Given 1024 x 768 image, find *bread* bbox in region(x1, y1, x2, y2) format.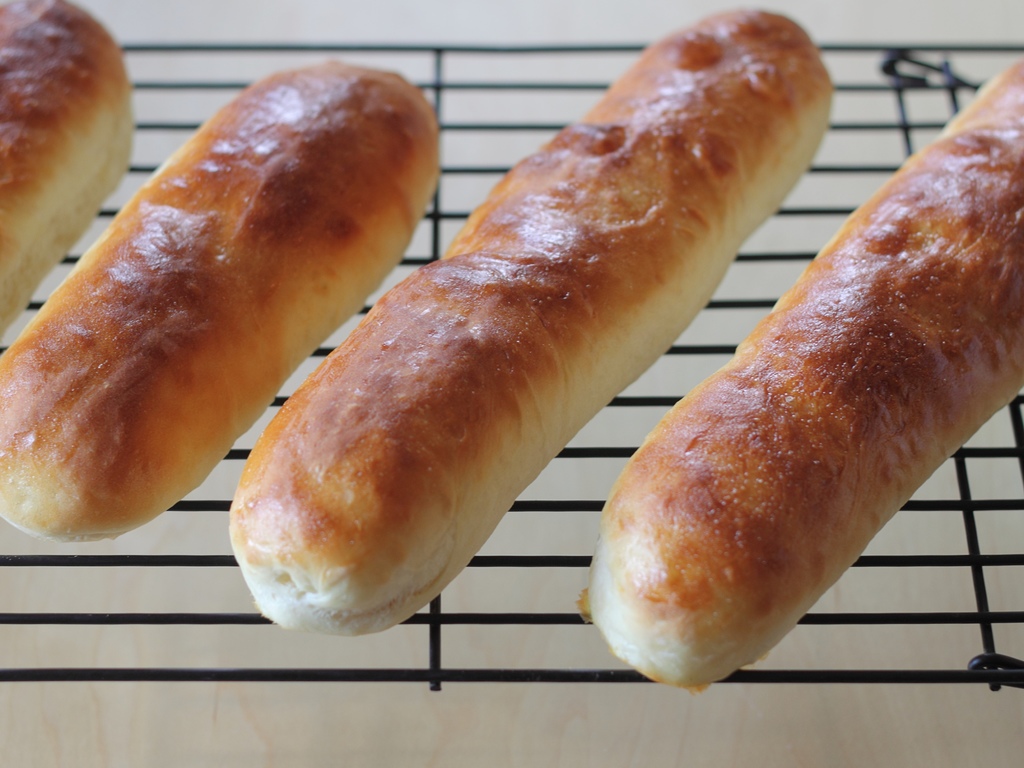
region(231, 7, 833, 628).
